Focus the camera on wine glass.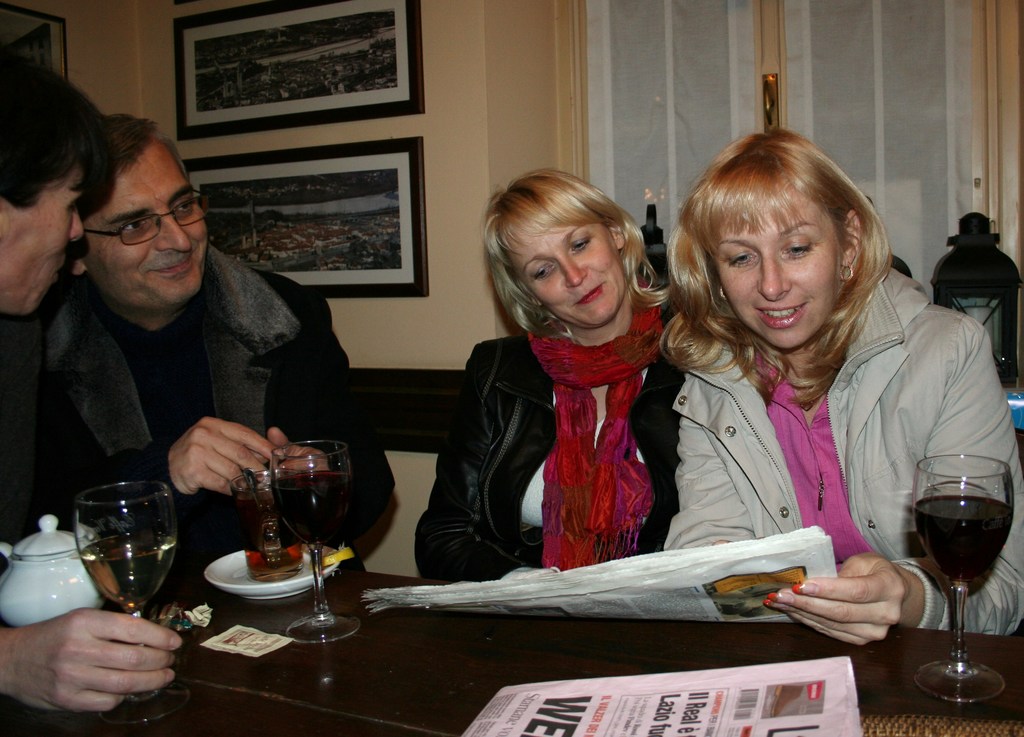
Focus region: l=911, t=454, r=1012, b=701.
